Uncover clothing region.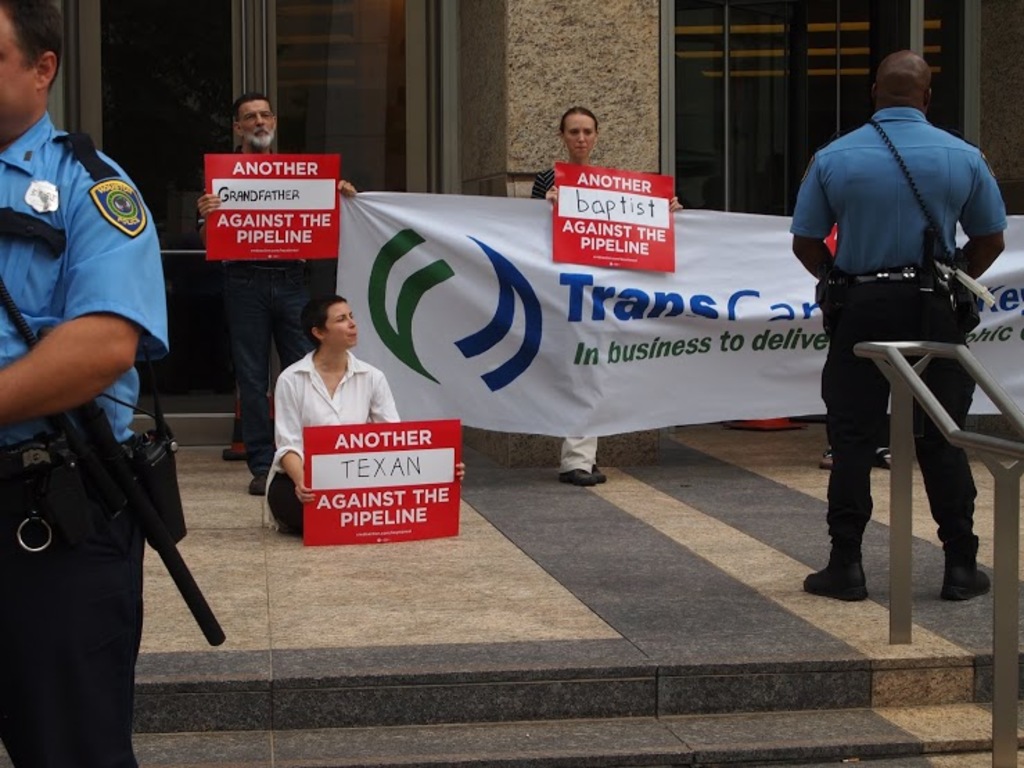
Uncovered: [x1=193, y1=141, x2=324, y2=473].
